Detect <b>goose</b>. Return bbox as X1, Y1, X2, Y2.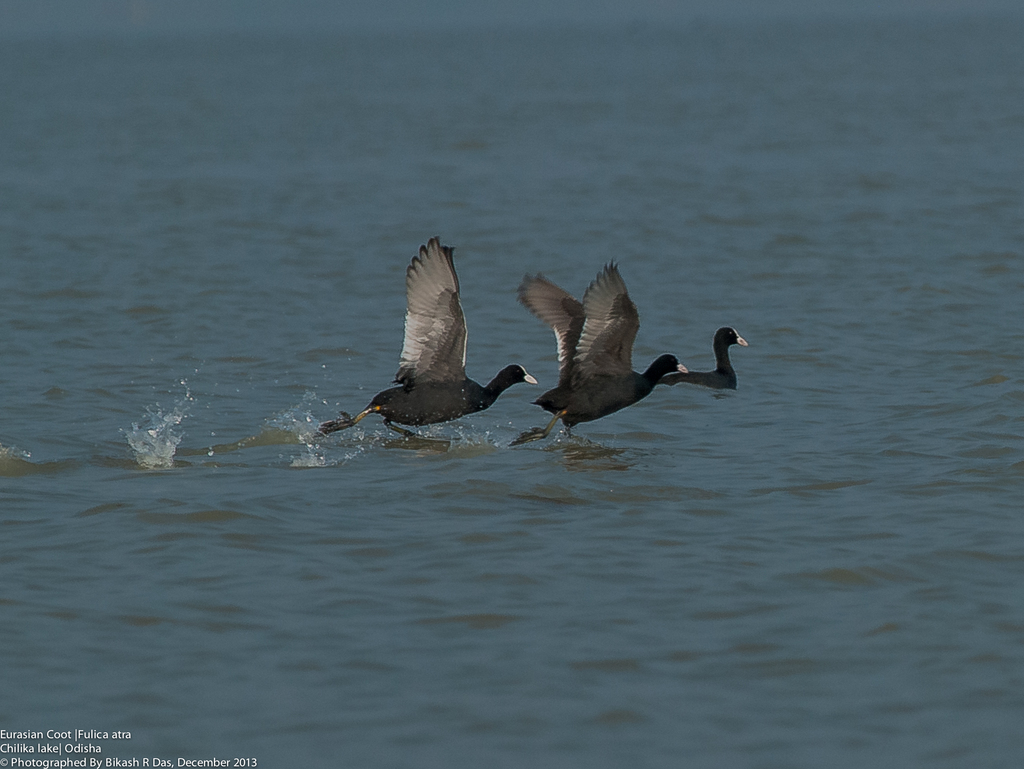
515, 259, 748, 441.
